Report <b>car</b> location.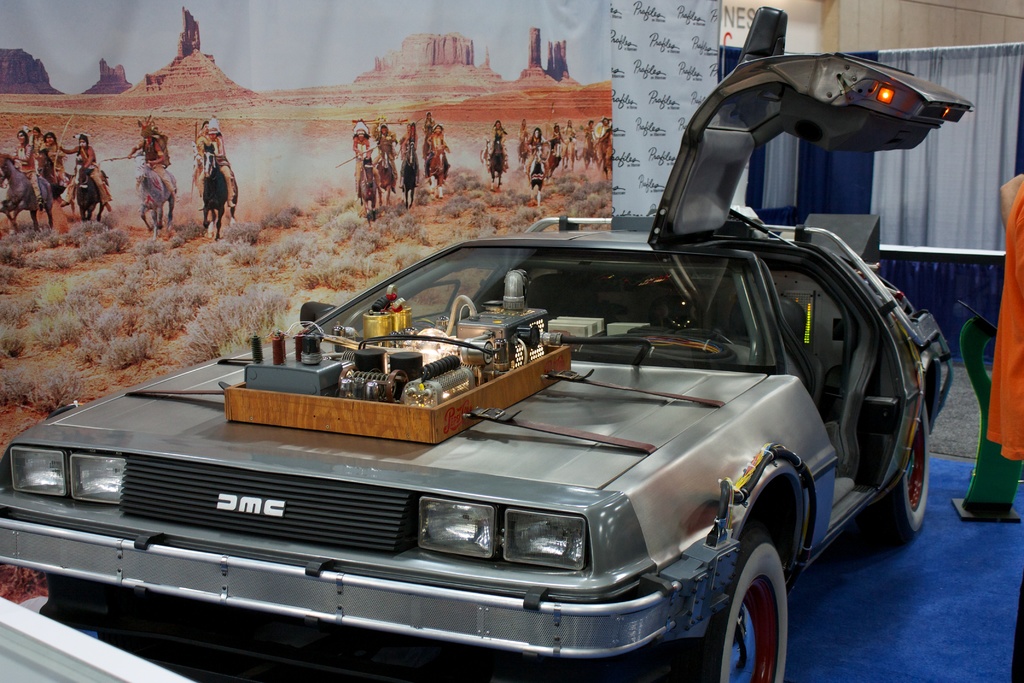
Report: <region>0, 52, 963, 682</region>.
